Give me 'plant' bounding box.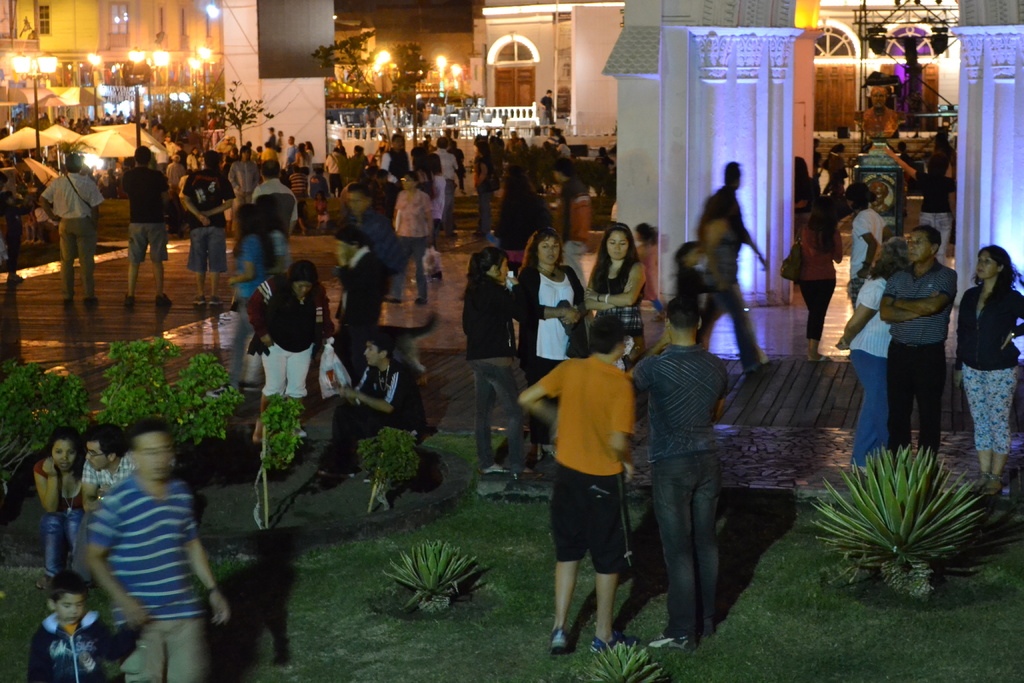
[801,449,1012,591].
